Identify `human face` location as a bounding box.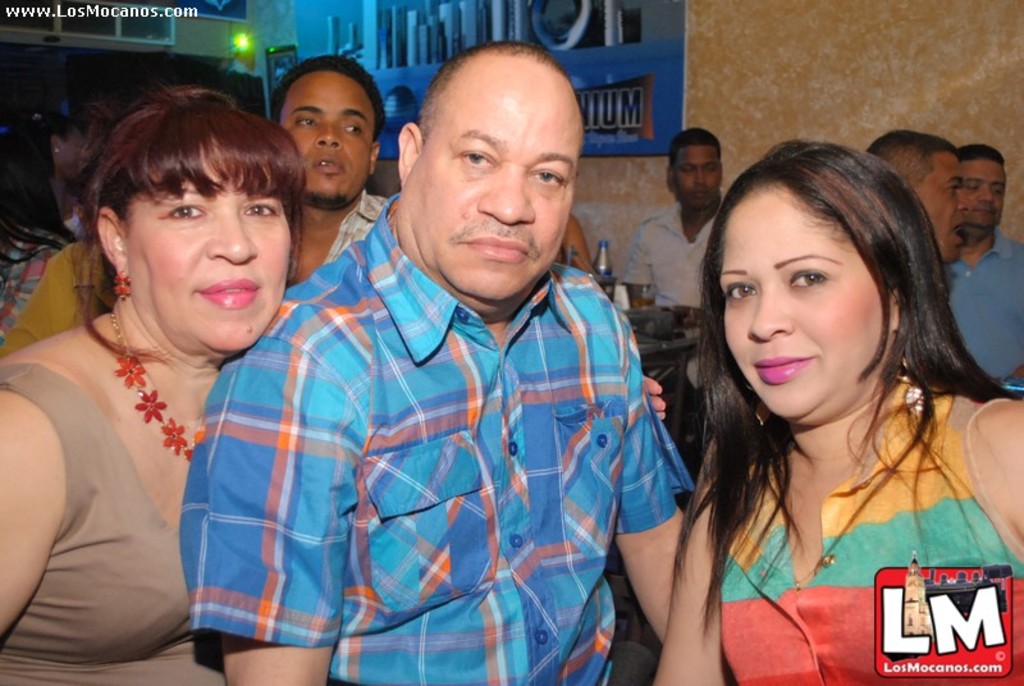
[left=118, top=132, right=293, bottom=358].
